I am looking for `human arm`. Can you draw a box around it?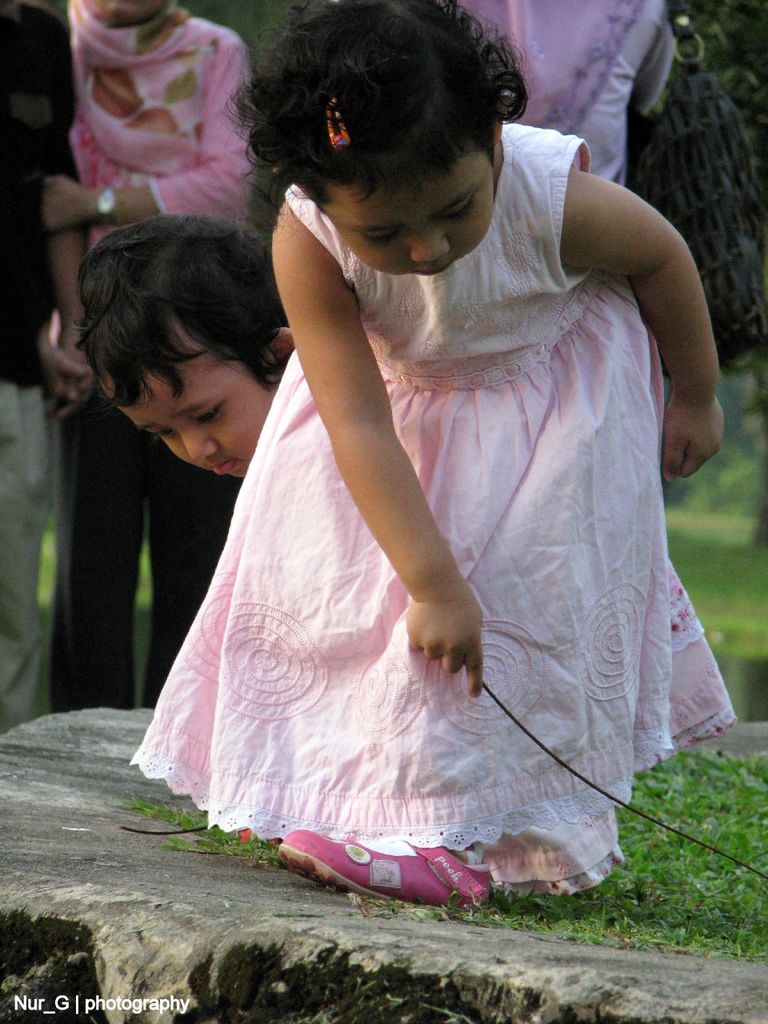
Sure, the bounding box is bbox=[31, 27, 258, 235].
